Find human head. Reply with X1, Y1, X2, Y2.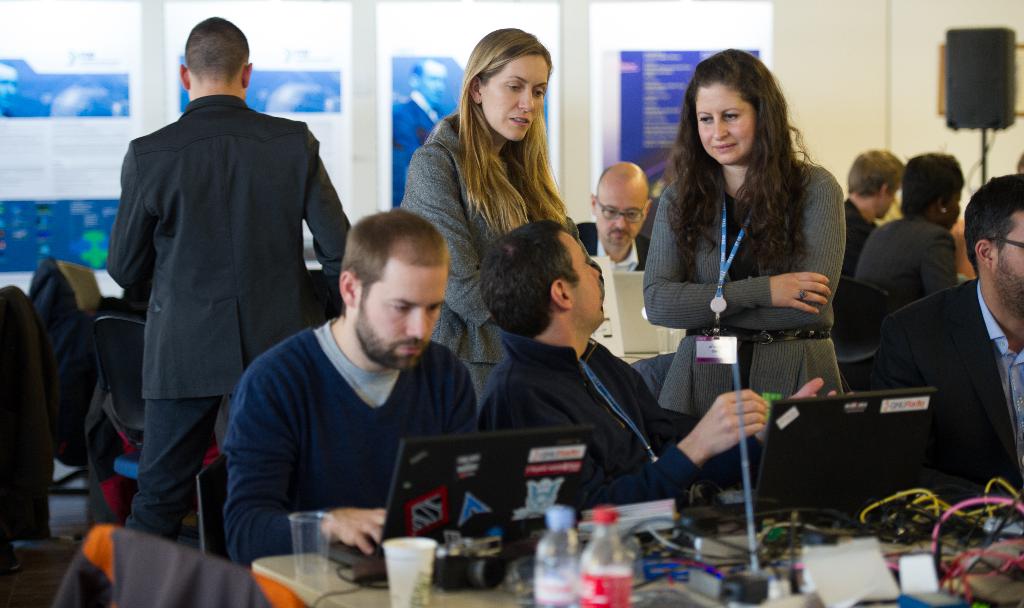
405, 57, 450, 108.
